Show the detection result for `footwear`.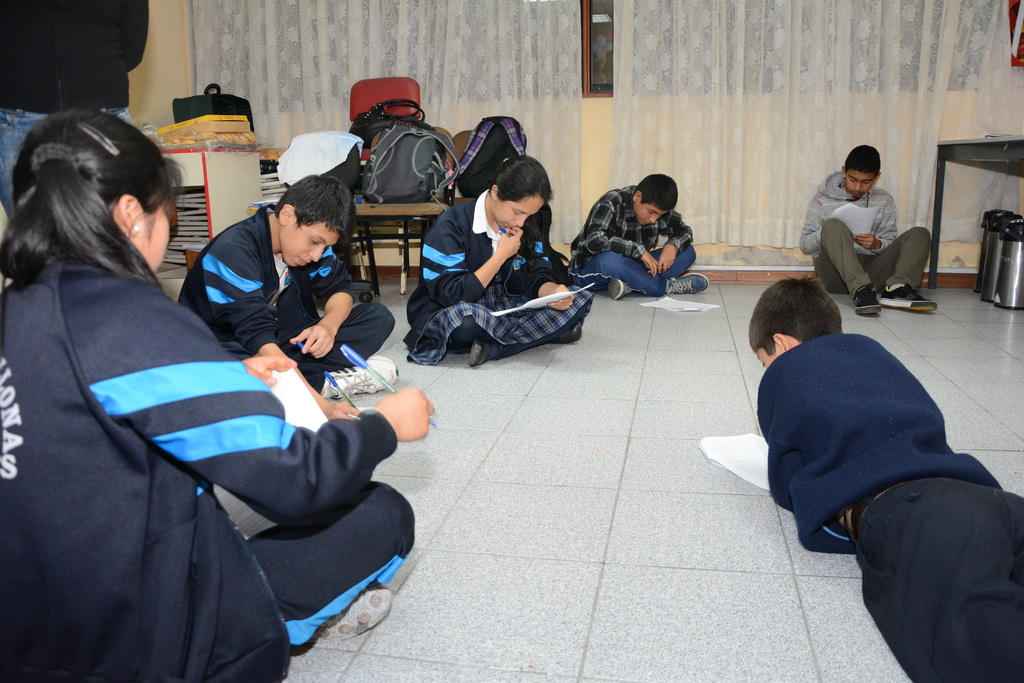
detection(323, 355, 402, 396).
